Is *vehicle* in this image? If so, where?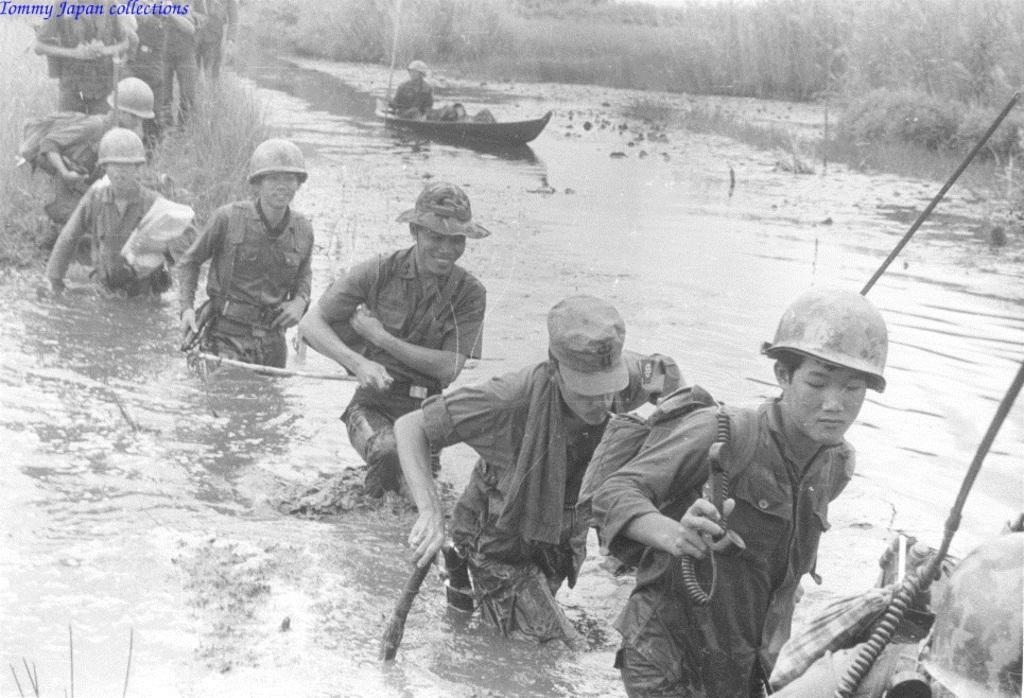
Yes, at detection(366, 73, 554, 147).
